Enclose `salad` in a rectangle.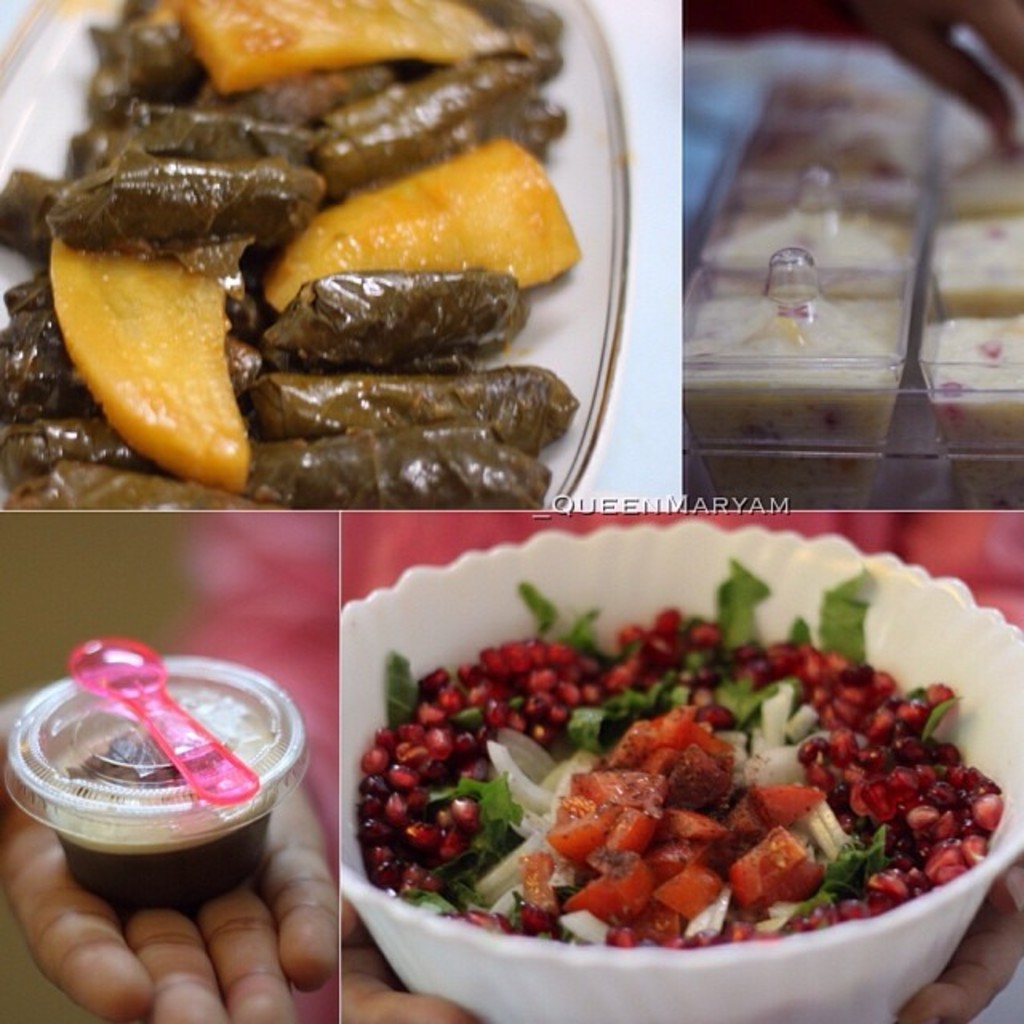
(left=330, top=549, right=1022, bottom=970).
